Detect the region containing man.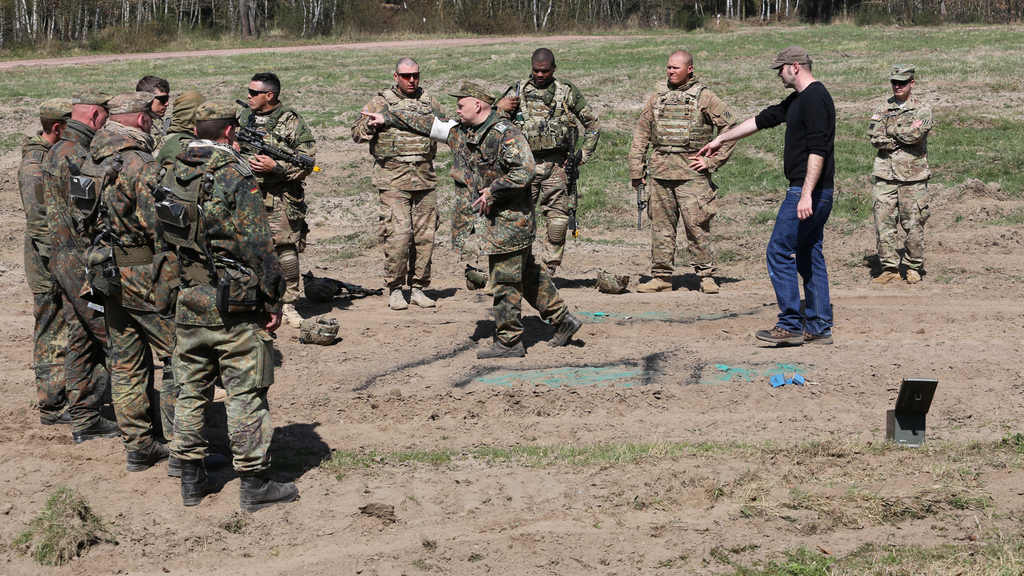
<bbox>459, 76, 591, 371</bbox>.
